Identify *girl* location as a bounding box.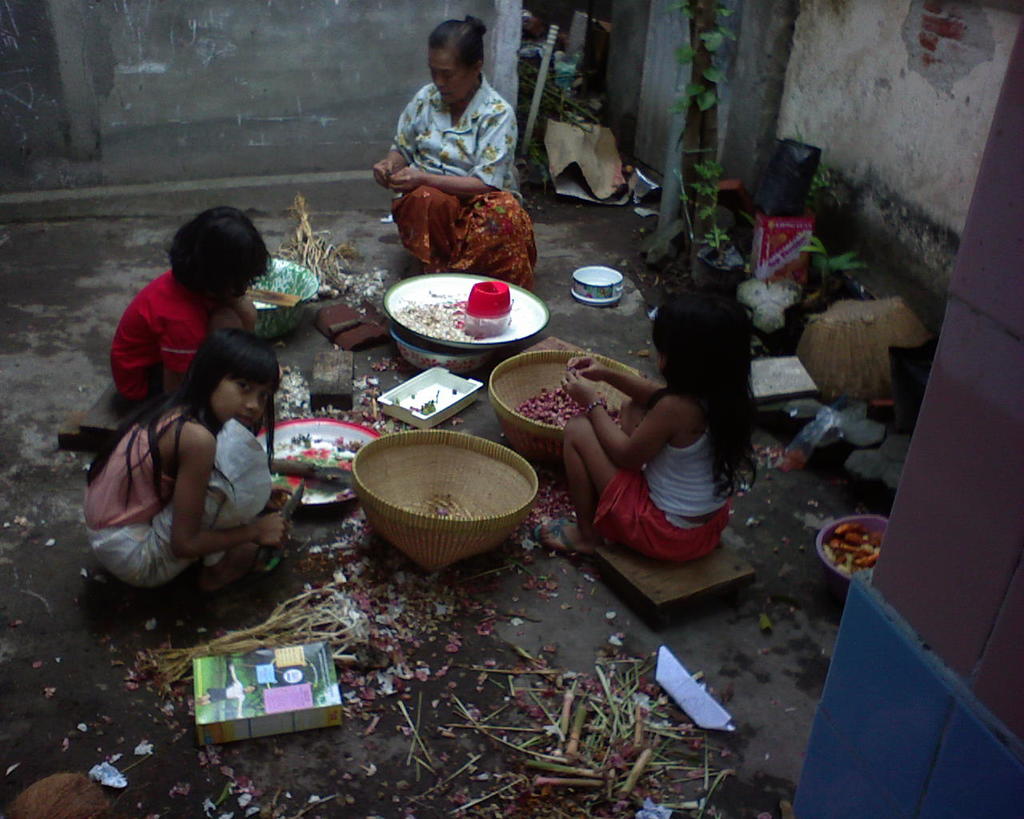
locate(80, 327, 296, 587).
